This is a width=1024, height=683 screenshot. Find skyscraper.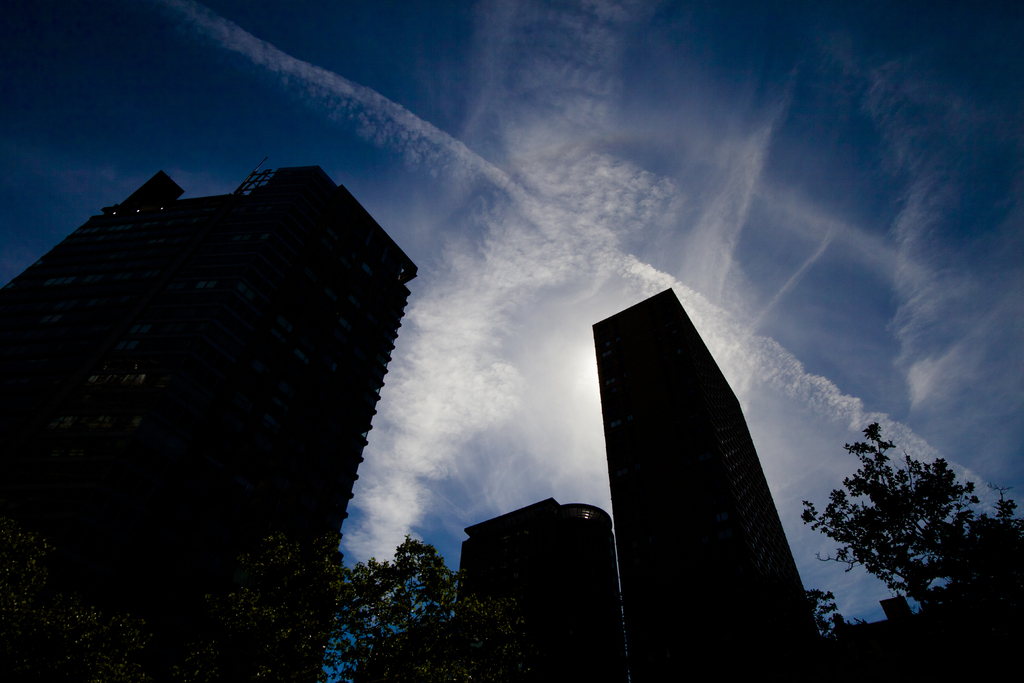
Bounding box: [29, 166, 422, 597].
